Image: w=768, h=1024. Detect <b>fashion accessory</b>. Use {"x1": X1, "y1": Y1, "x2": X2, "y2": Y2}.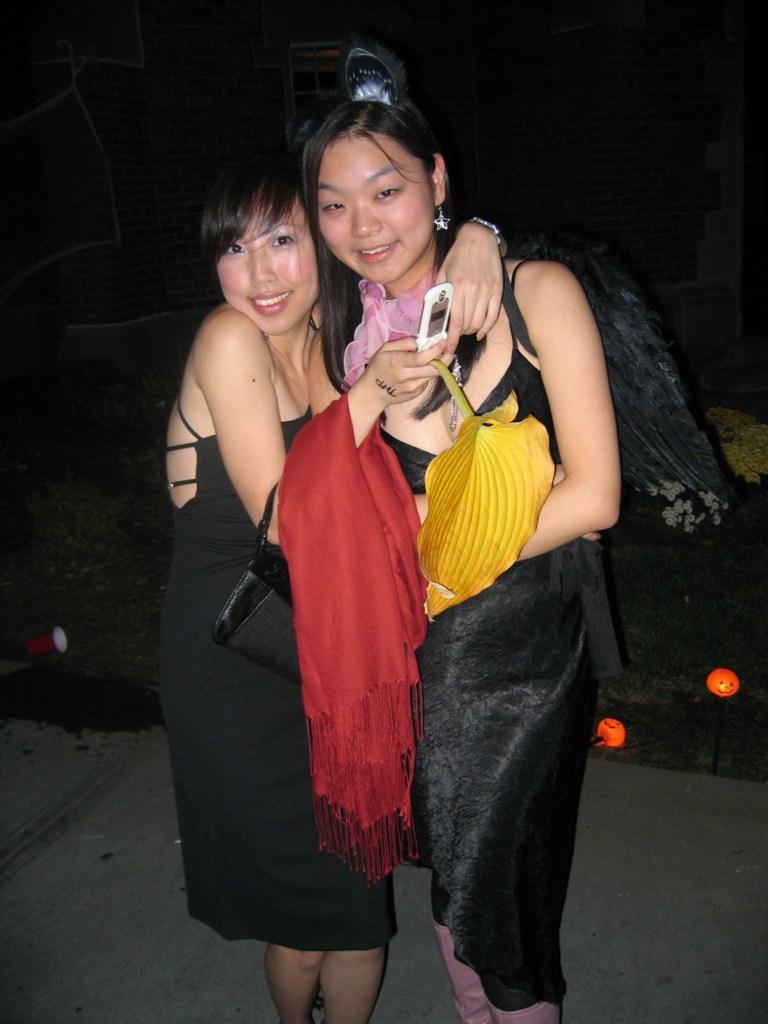
{"x1": 337, "y1": 39, "x2": 409, "y2": 102}.
